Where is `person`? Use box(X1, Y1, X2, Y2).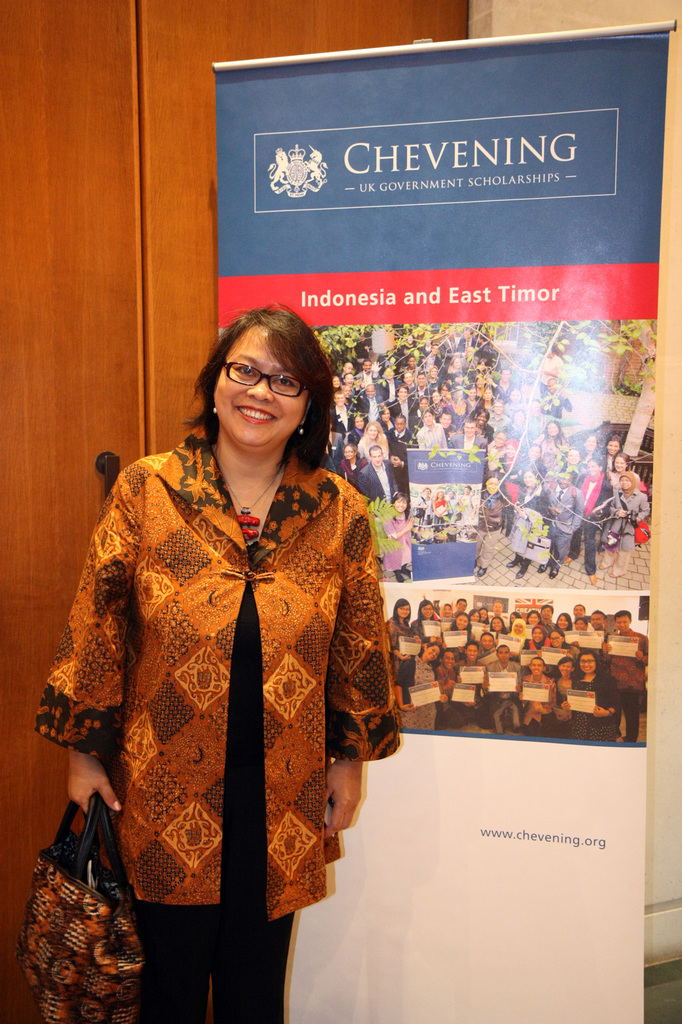
box(542, 627, 574, 660).
